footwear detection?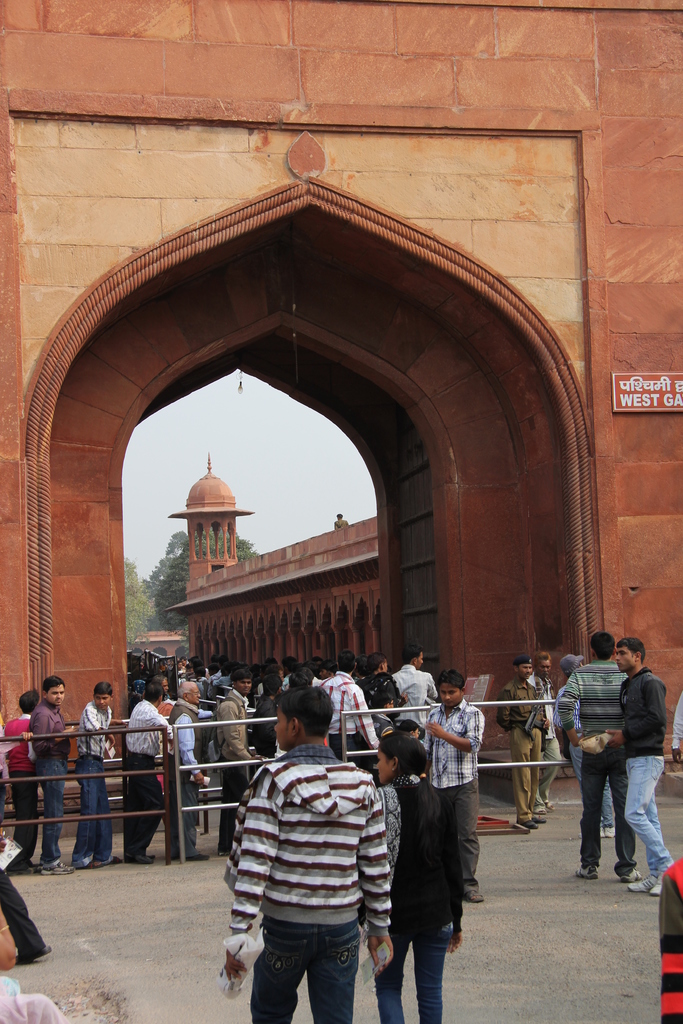
{"left": 629, "top": 875, "right": 662, "bottom": 894}
